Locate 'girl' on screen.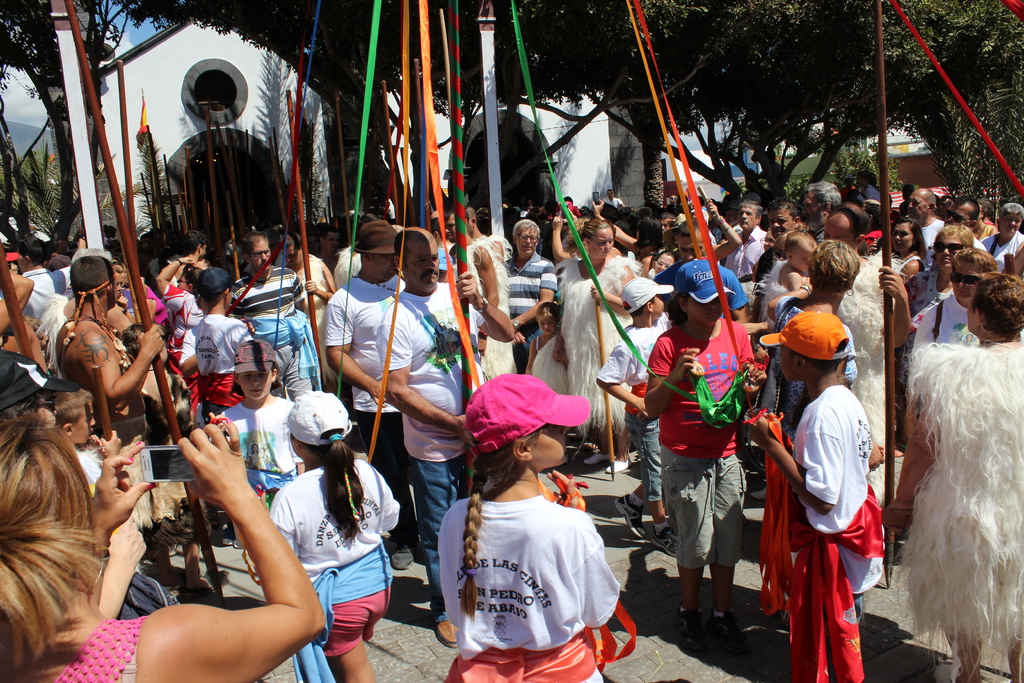
On screen at x1=524 y1=299 x2=567 y2=399.
